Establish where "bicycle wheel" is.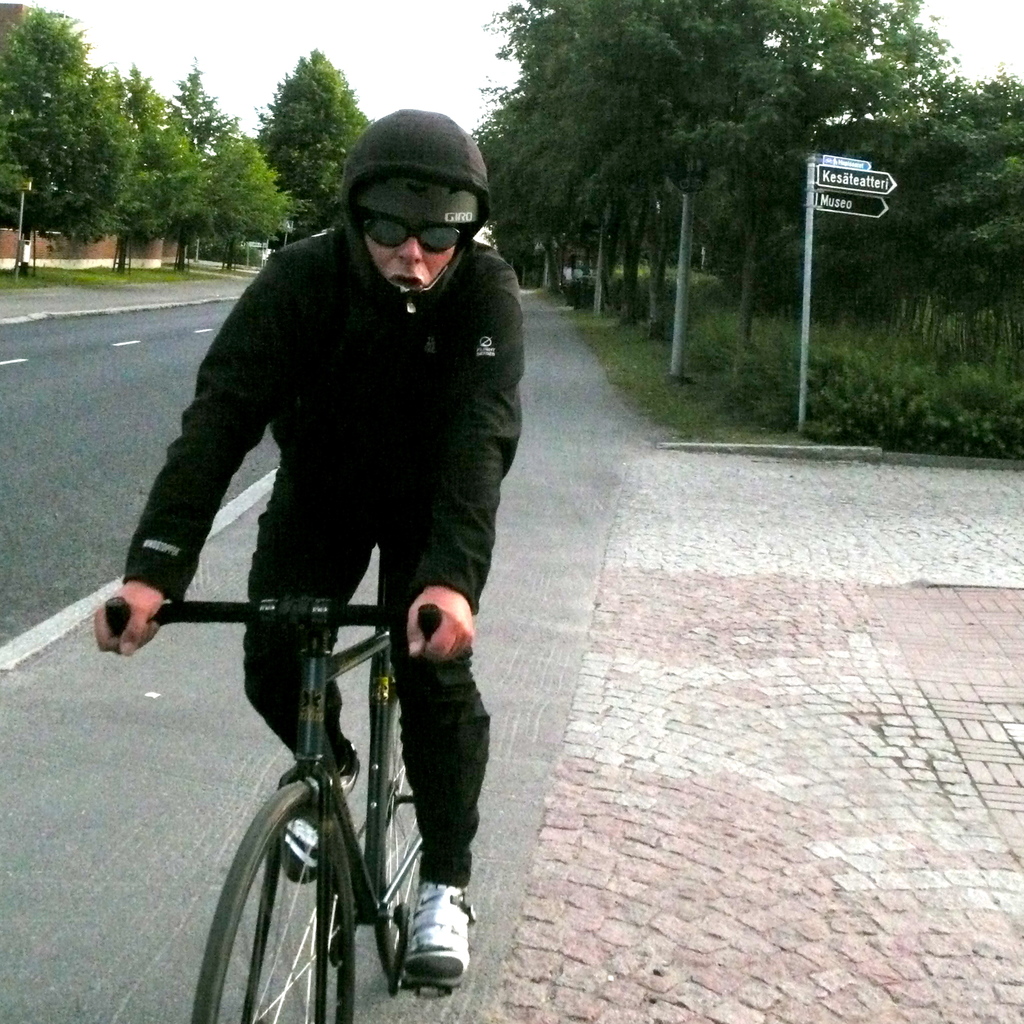
Established at l=365, t=669, r=423, b=984.
